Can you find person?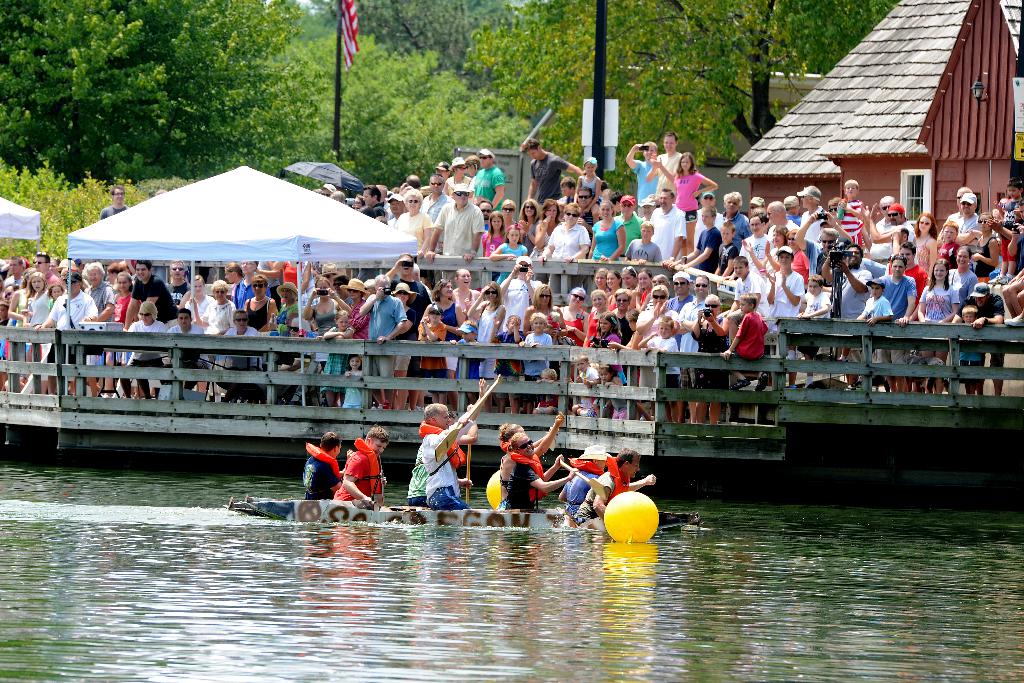
Yes, bounding box: l=414, t=303, r=440, b=376.
